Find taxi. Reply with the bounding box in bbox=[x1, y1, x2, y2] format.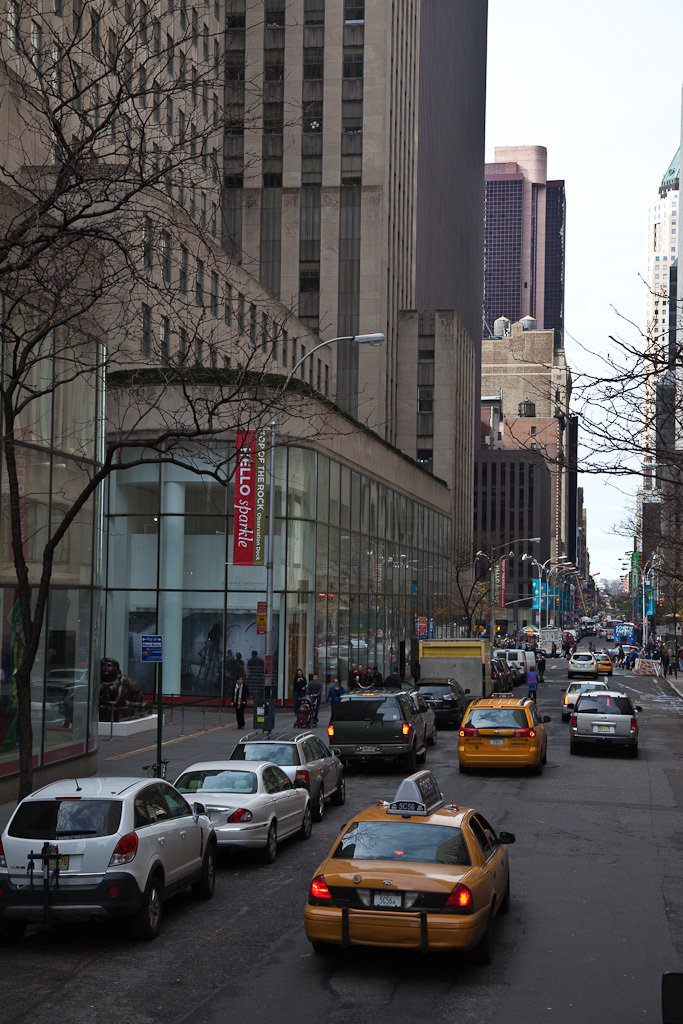
bbox=[454, 690, 553, 774].
